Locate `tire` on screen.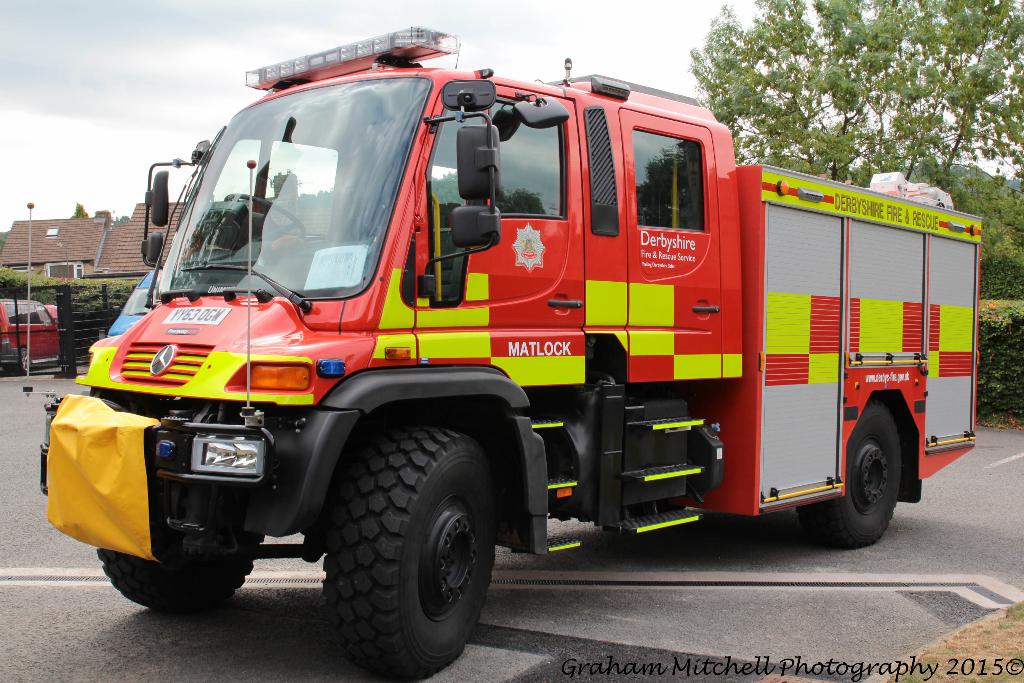
On screen at [13,344,32,375].
